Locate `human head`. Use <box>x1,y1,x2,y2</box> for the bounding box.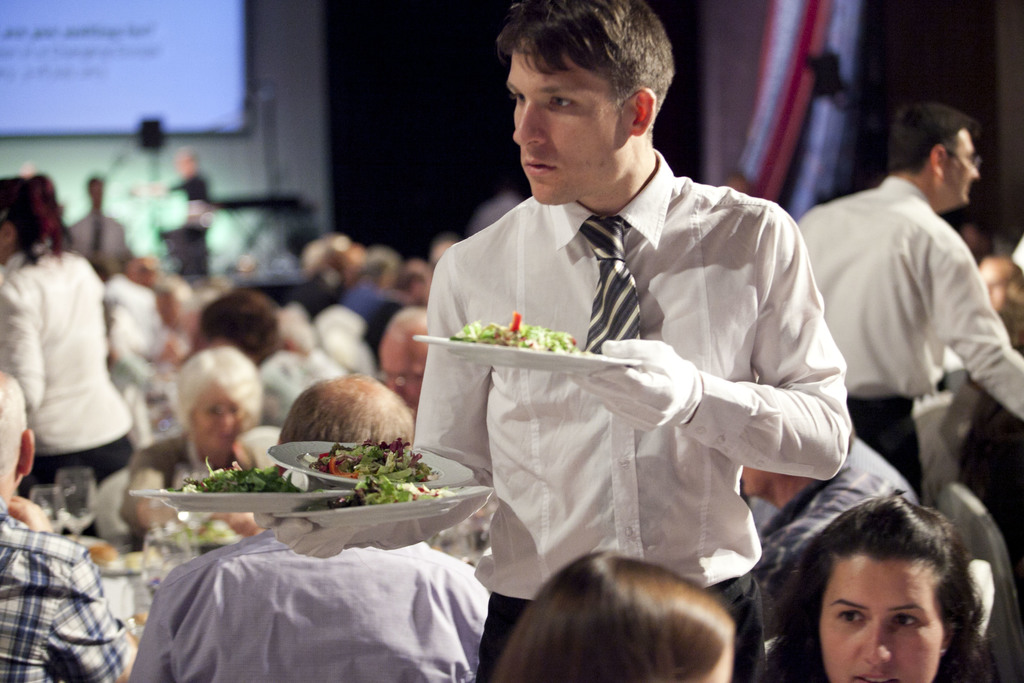
<box>0,368,36,493</box>.
